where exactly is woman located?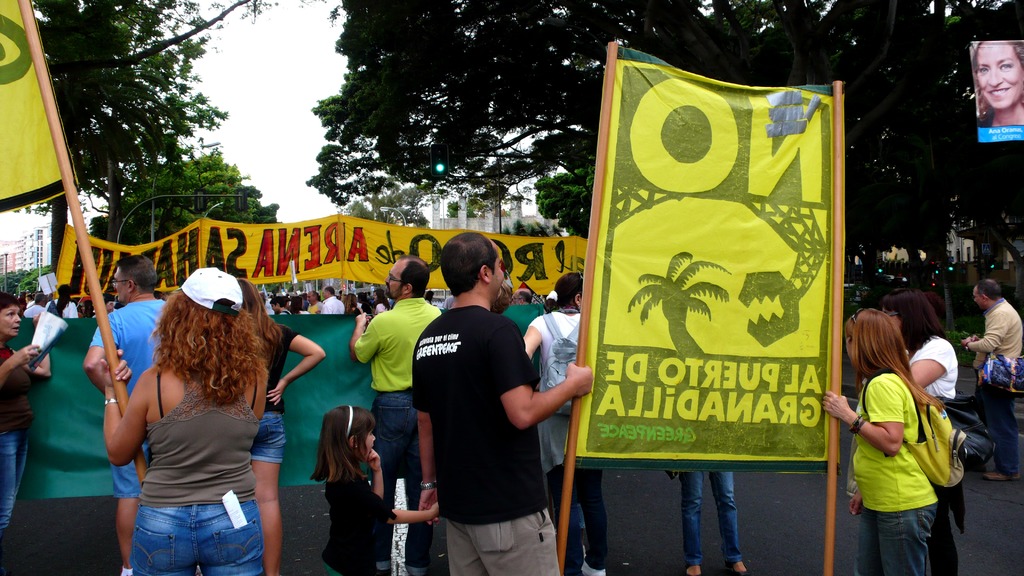
Its bounding box is 424/289/438/307.
